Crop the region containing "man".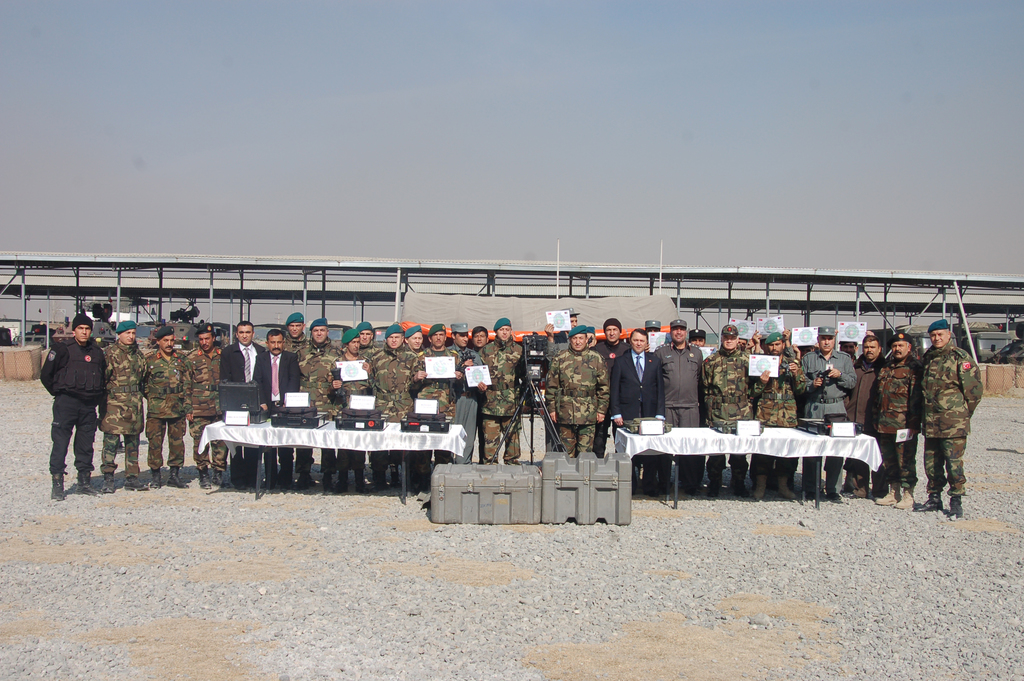
Crop region: bbox=(143, 325, 186, 491).
